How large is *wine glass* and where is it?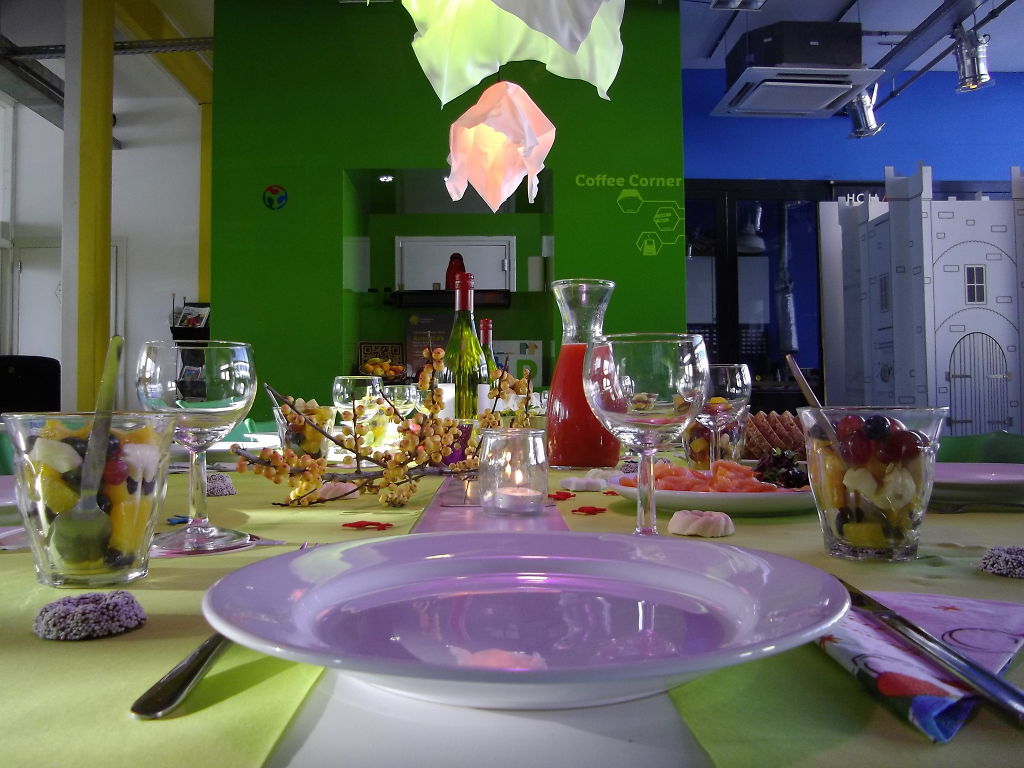
Bounding box: [left=380, top=383, right=412, bottom=445].
